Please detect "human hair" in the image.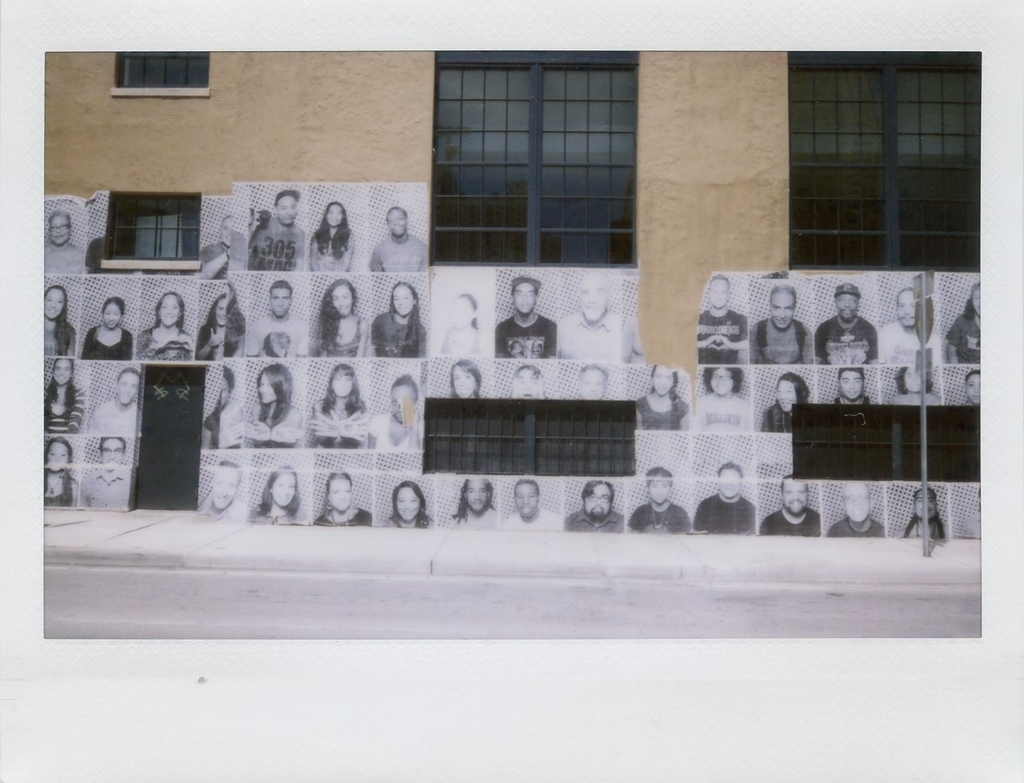
645 467 676 485.
